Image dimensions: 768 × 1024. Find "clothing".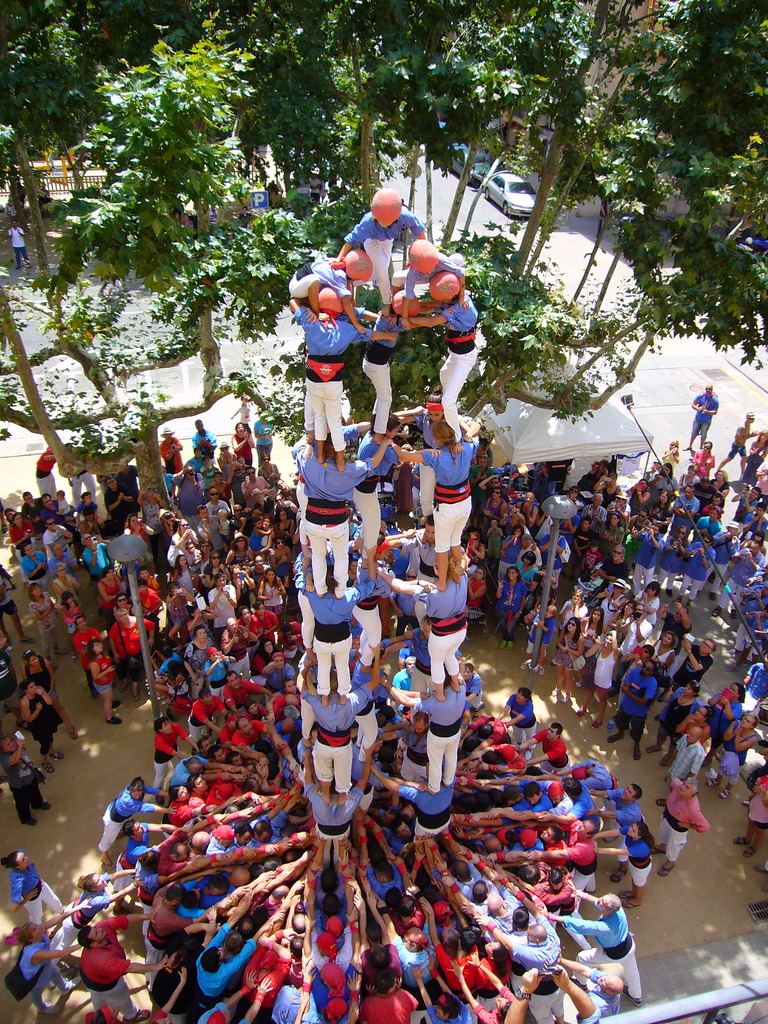
(x1=0, y1=648, x2=22, y2=714).
